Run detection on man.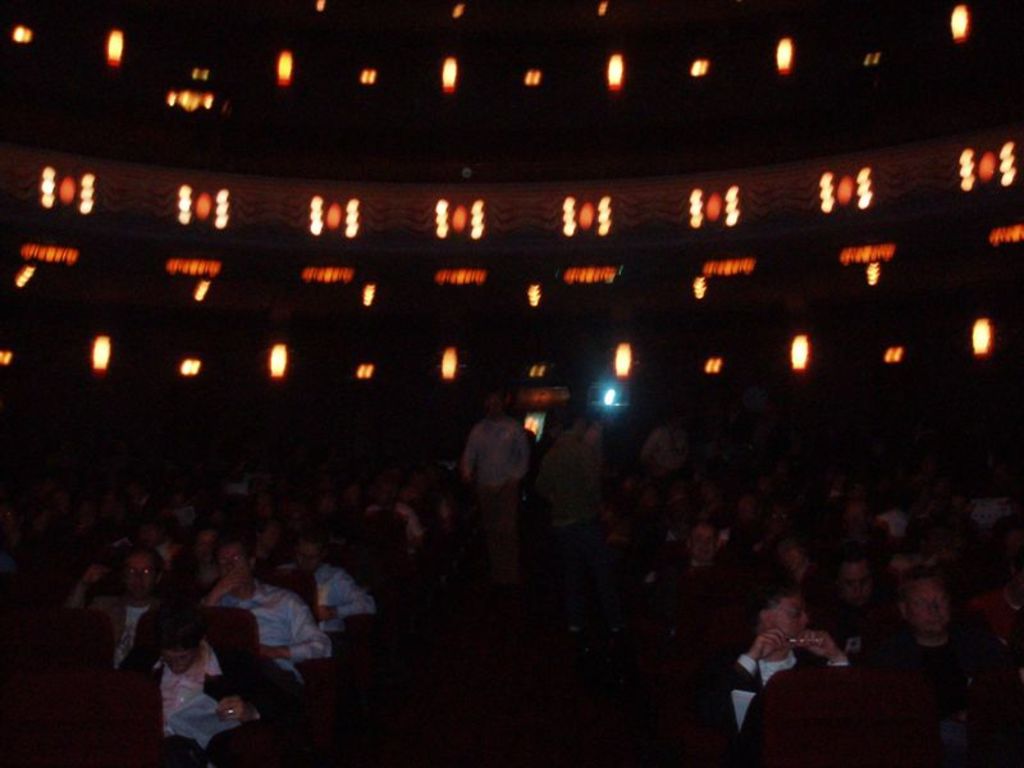
Result: (884,571,1001,673).
